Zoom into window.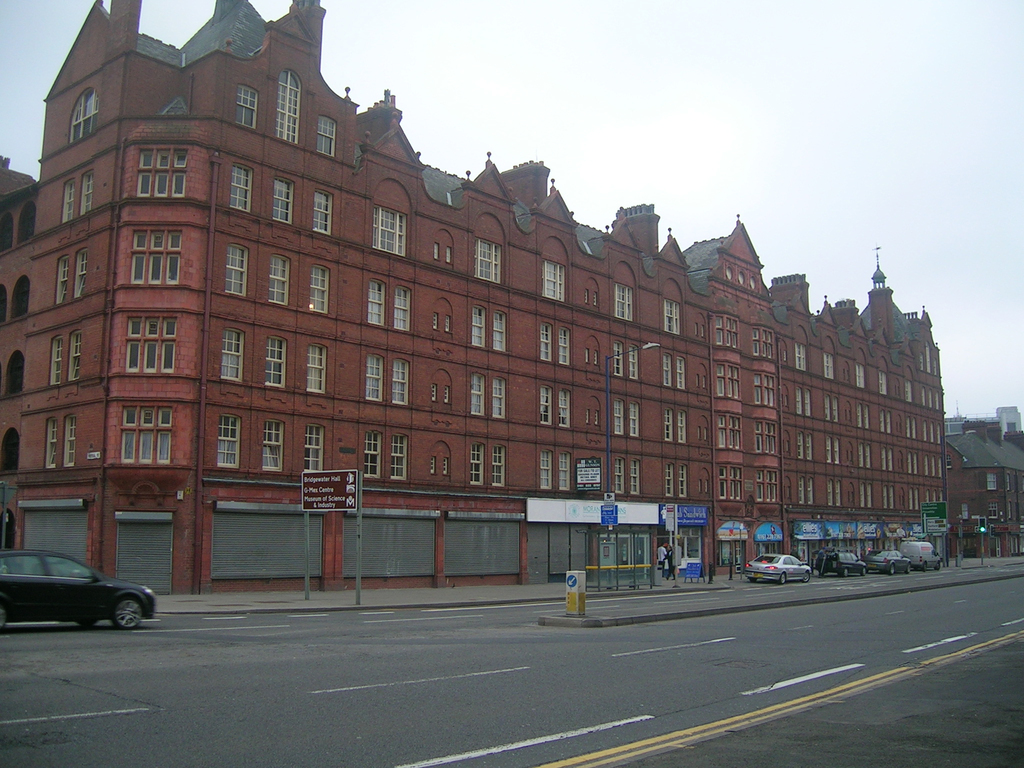
Zoom target: 235,82,260,131.
